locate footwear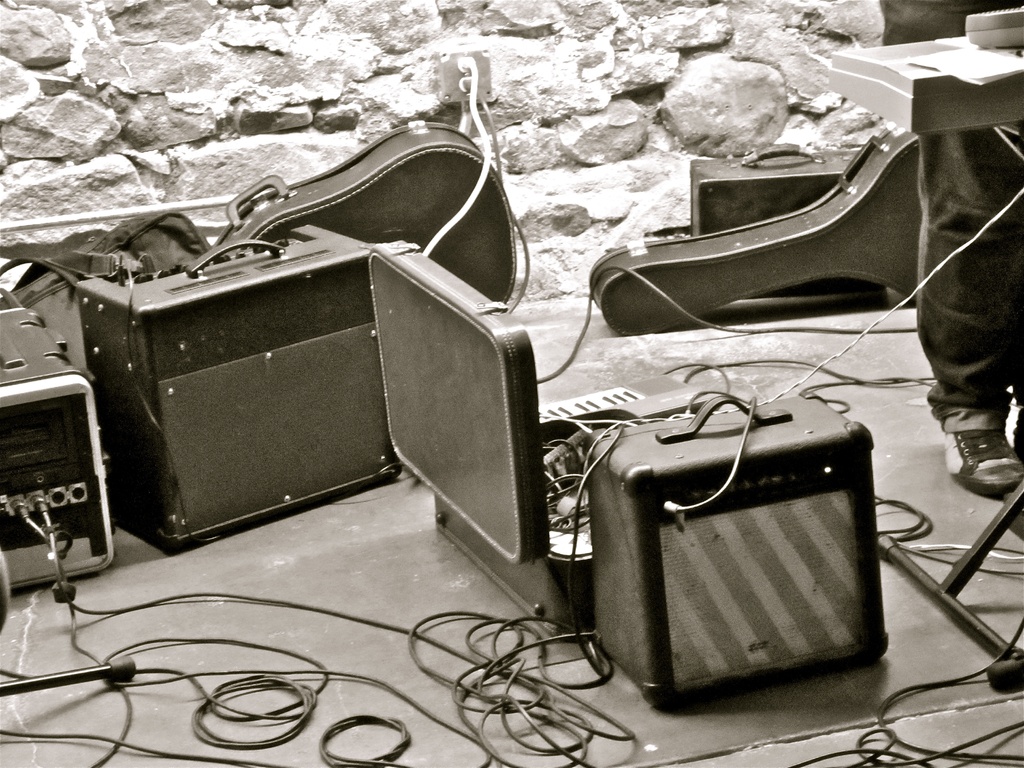
[1016,406,1023,459]
